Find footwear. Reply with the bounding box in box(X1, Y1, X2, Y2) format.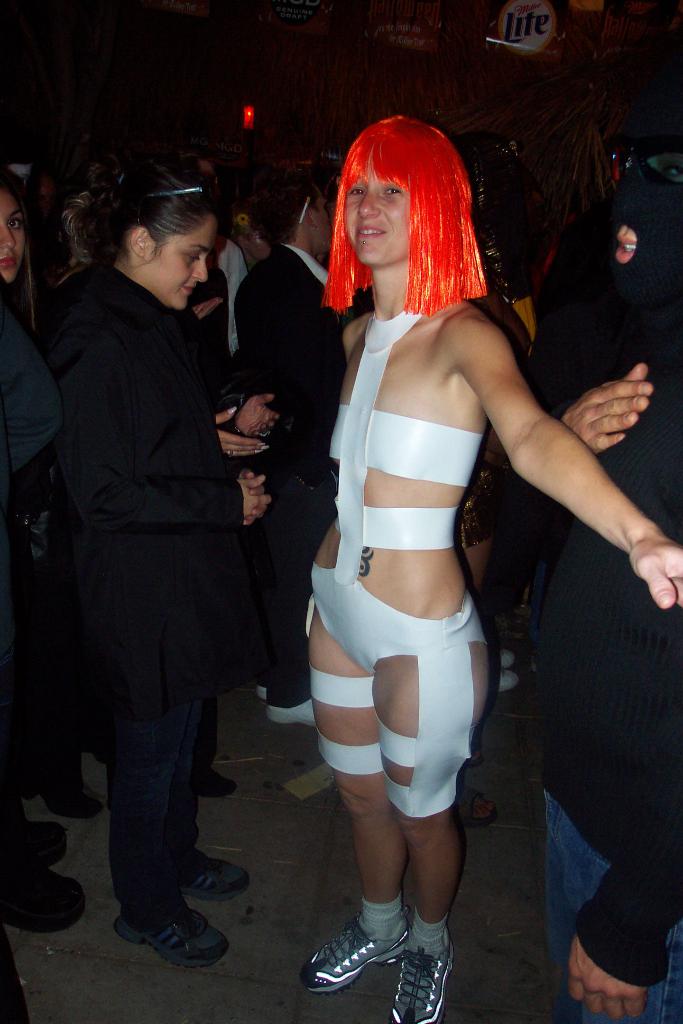
box(299, 899, 461, 1008).
